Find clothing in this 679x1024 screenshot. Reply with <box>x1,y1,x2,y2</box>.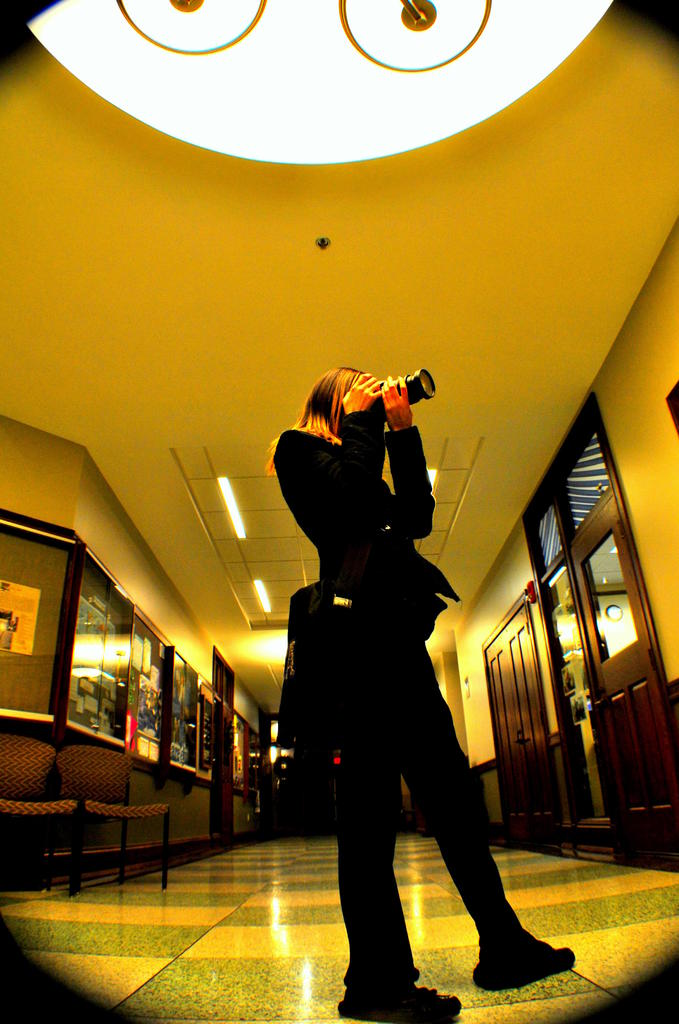
<box>273,367,491,930</box>.
